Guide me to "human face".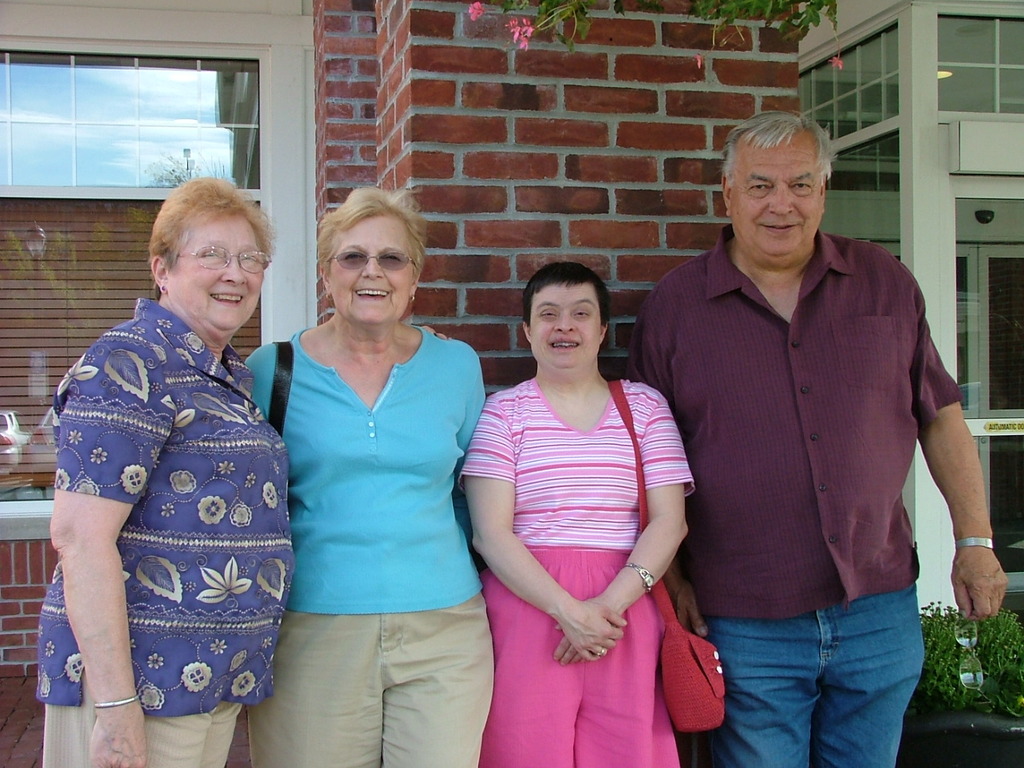
Guidance: x1=733, y1=141, x2=824, y2=261.
